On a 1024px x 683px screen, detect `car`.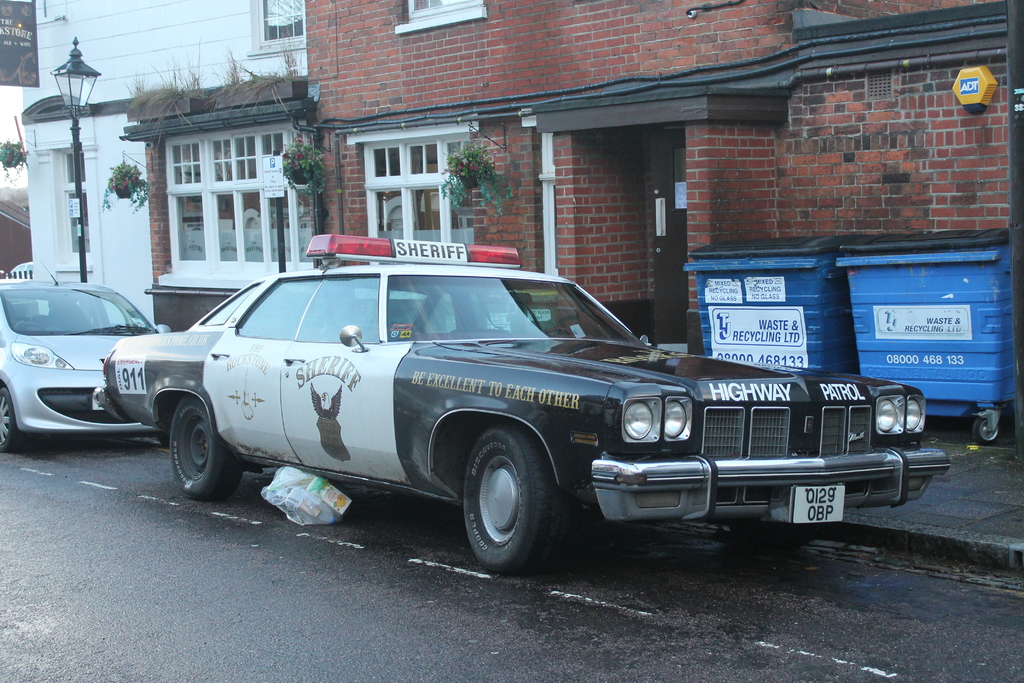
region(107, 231, 950, 574).
